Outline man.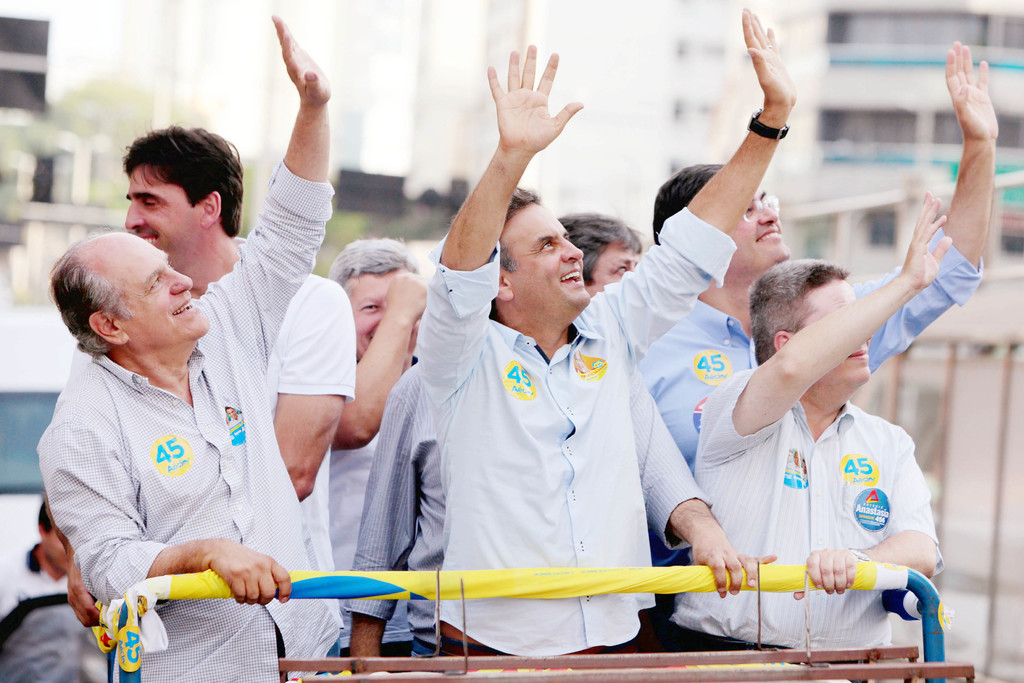
Outline: region(662, 191, 964, 661).
